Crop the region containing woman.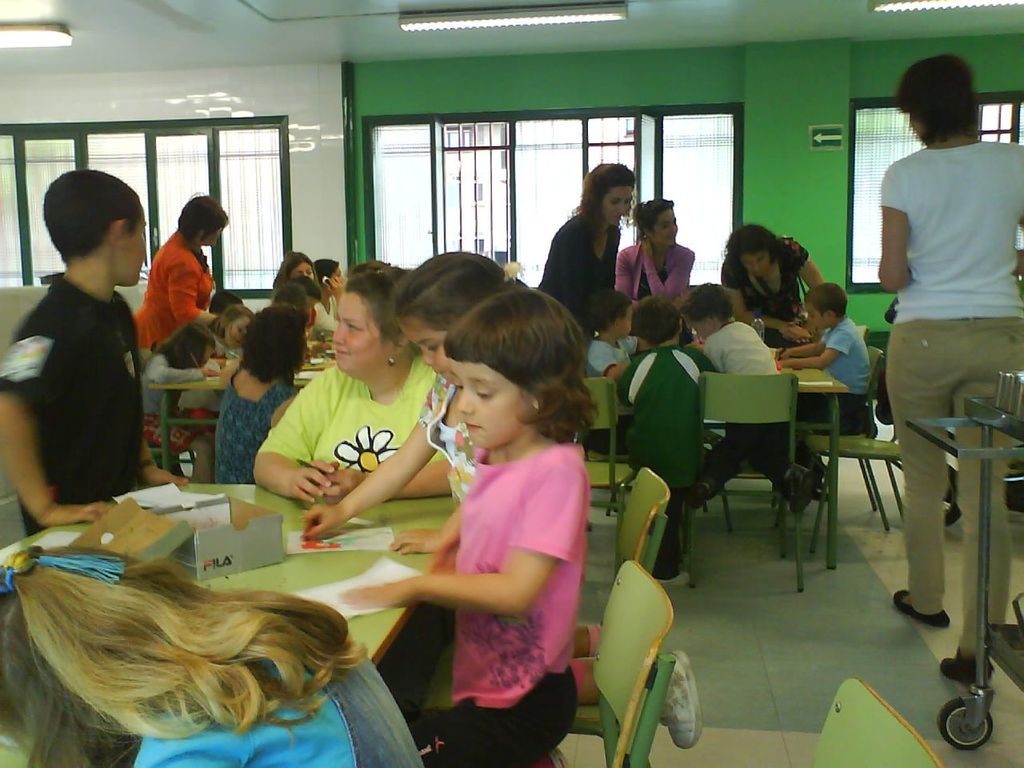
Crop region: (left=239, top=265, right=454, bottom=513).
